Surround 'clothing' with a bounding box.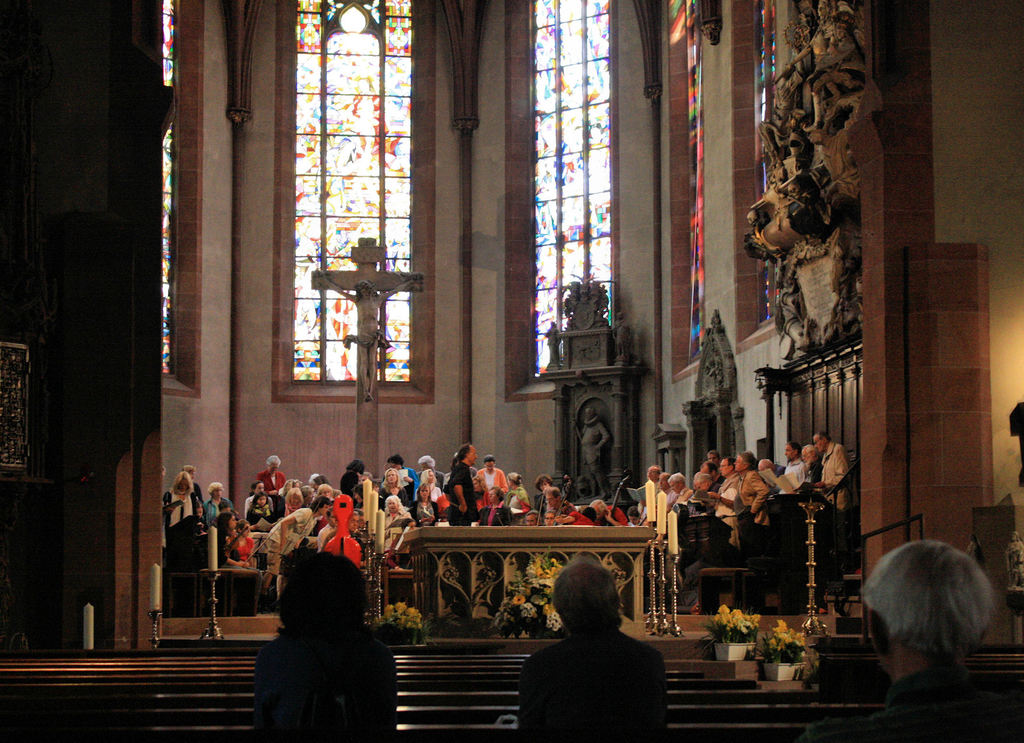
box=[266, 503, 316, 573].
